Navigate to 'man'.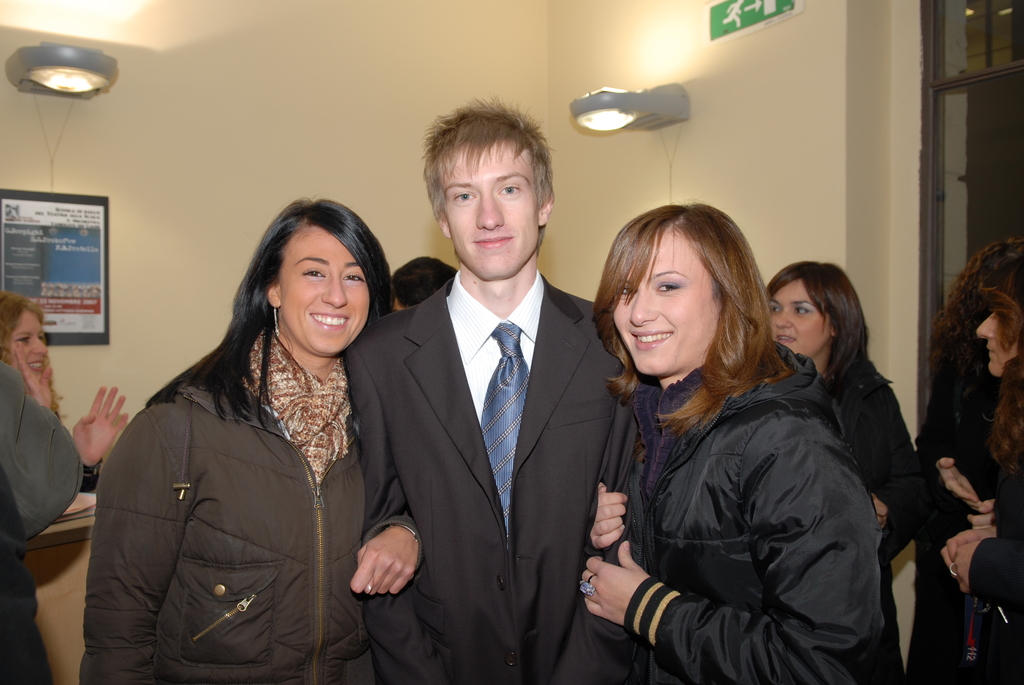
Navigation target: box=[340, 116, 636, 675].
